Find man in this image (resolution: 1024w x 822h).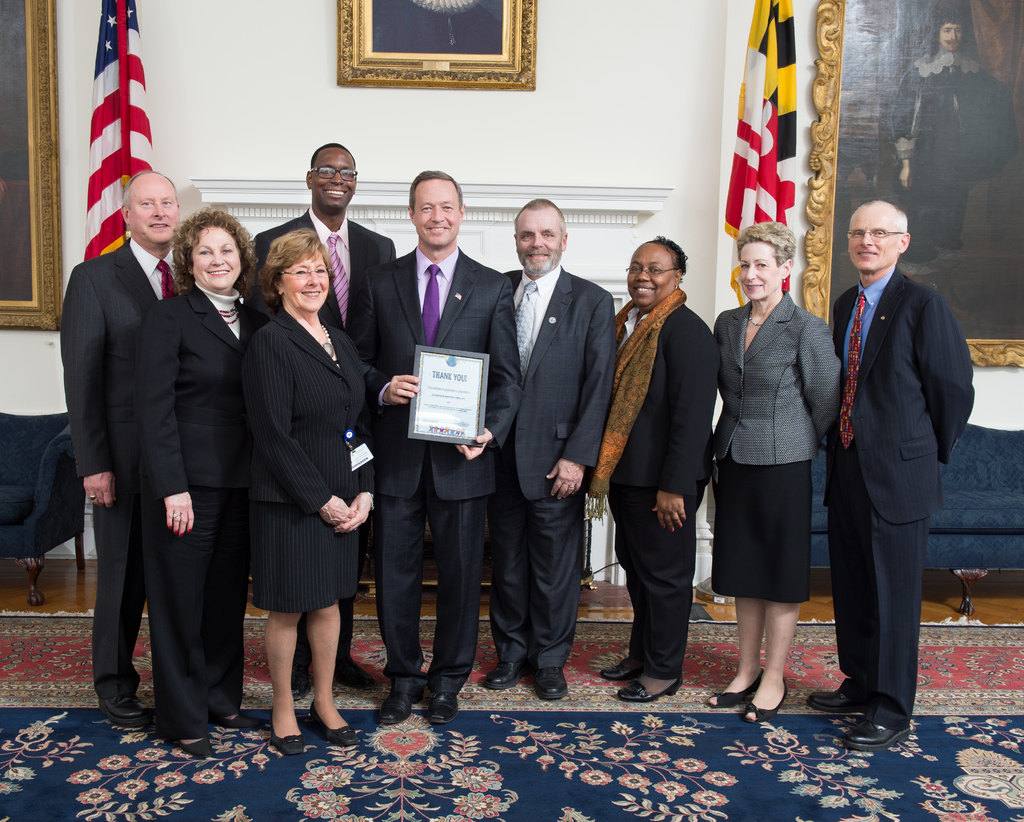
BBox(476, 197, 616, 703).
